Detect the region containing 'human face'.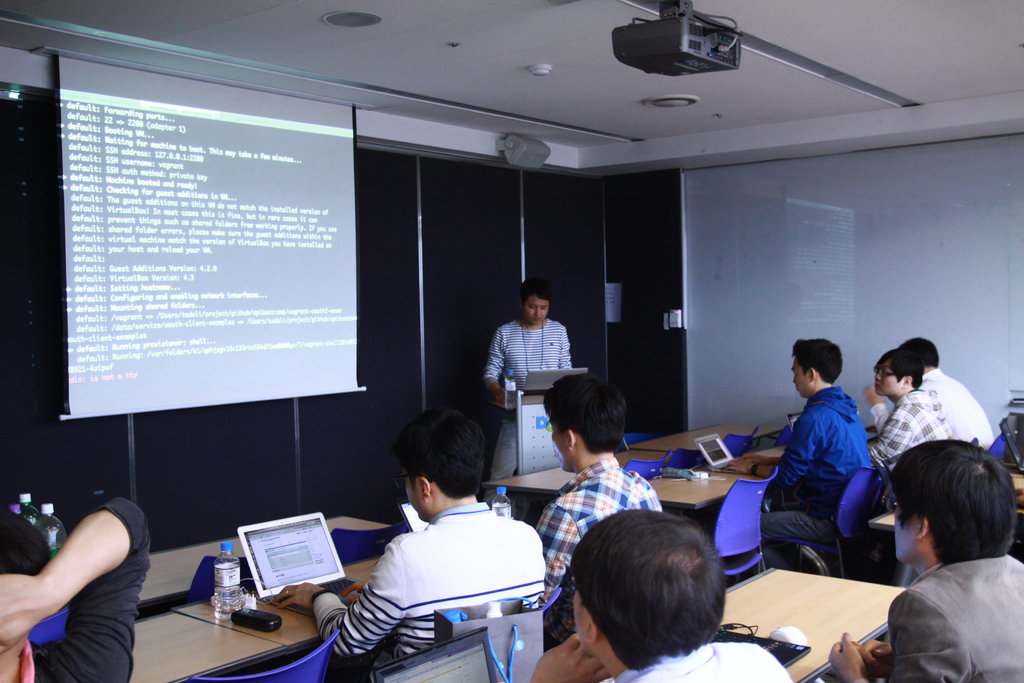
<box>790,357,808,400</box>.
